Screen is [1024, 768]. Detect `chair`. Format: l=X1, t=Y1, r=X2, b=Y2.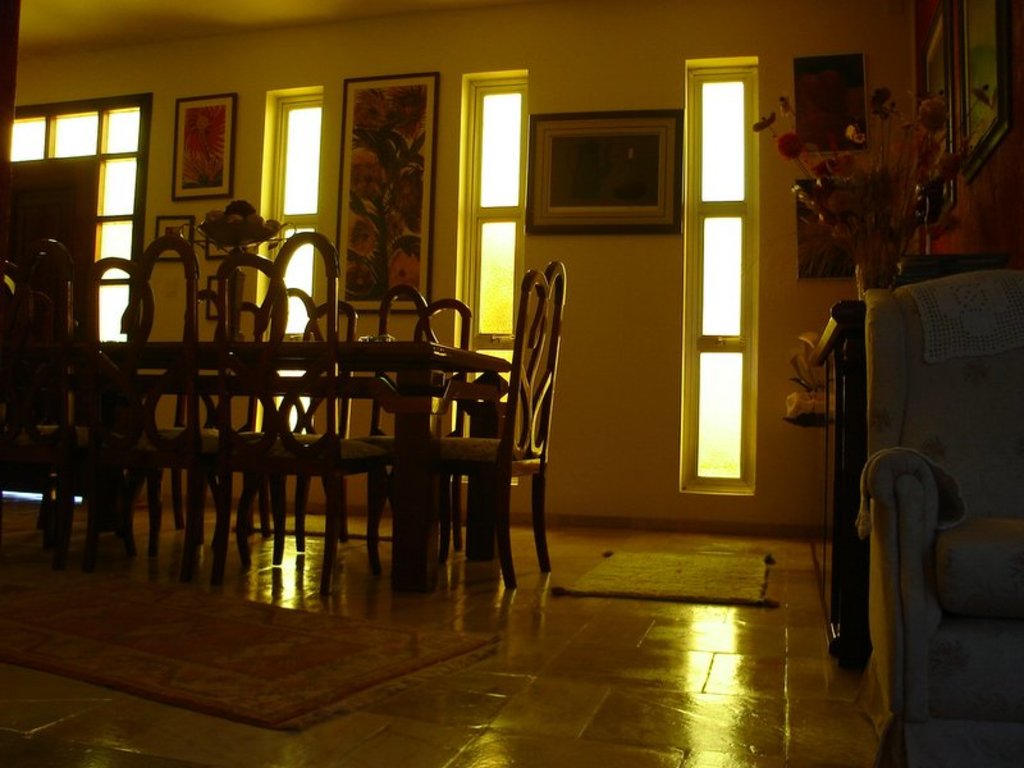
l=812, t=262, r=1010, b=750.
